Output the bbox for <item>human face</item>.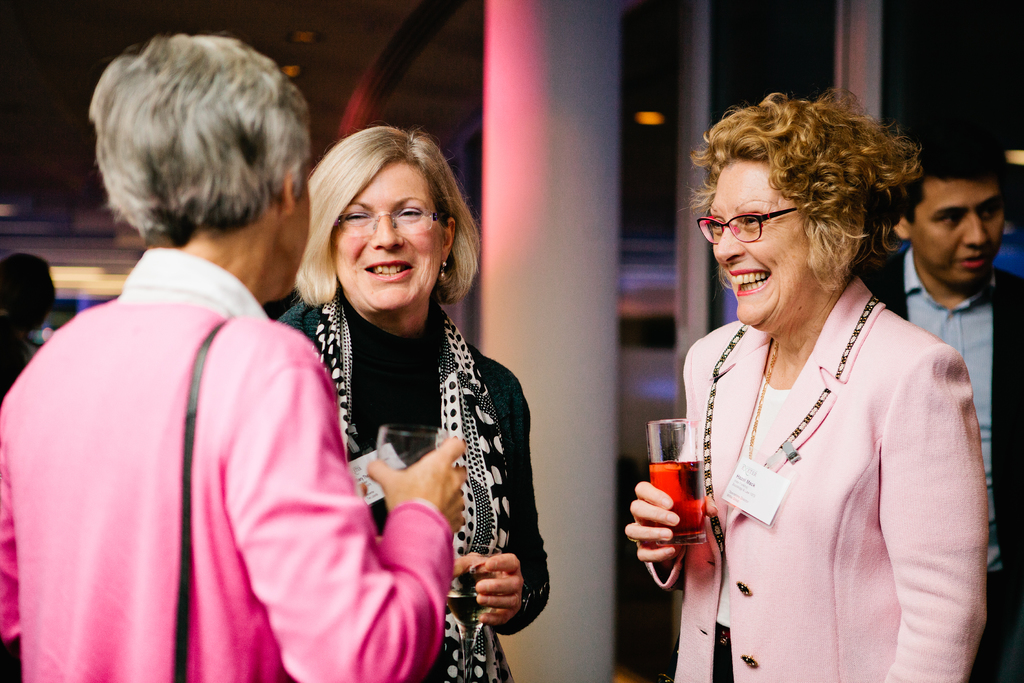
region(708, 156, 814, 325).
